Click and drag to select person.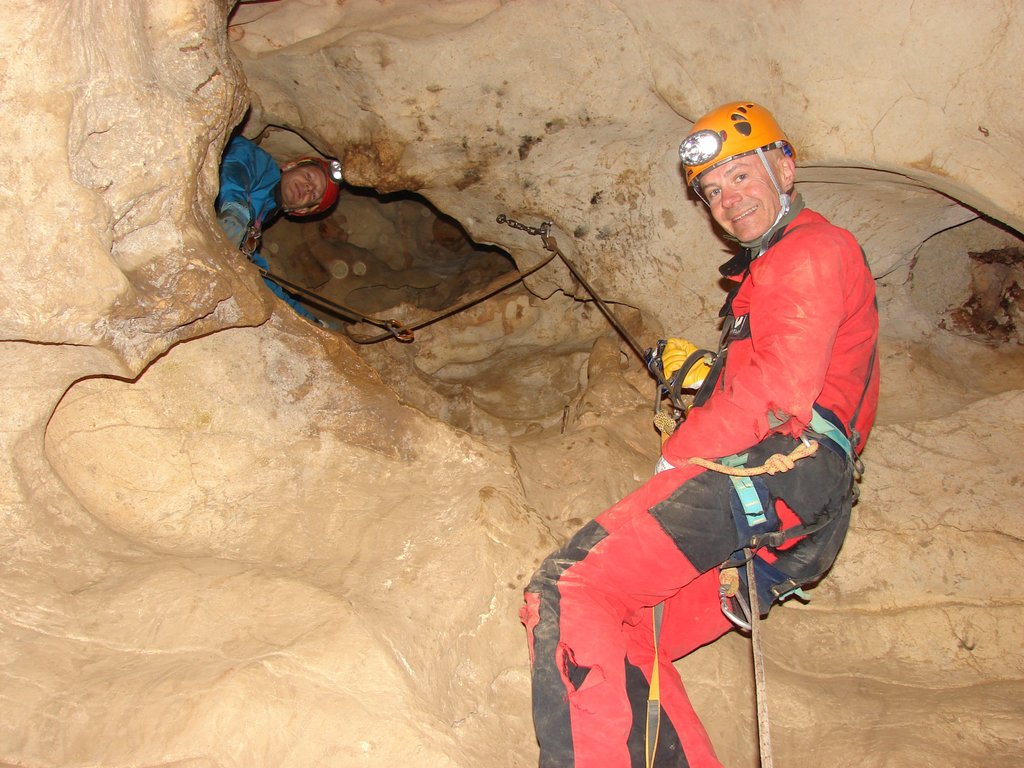
Selection: [522,102,882,767].
